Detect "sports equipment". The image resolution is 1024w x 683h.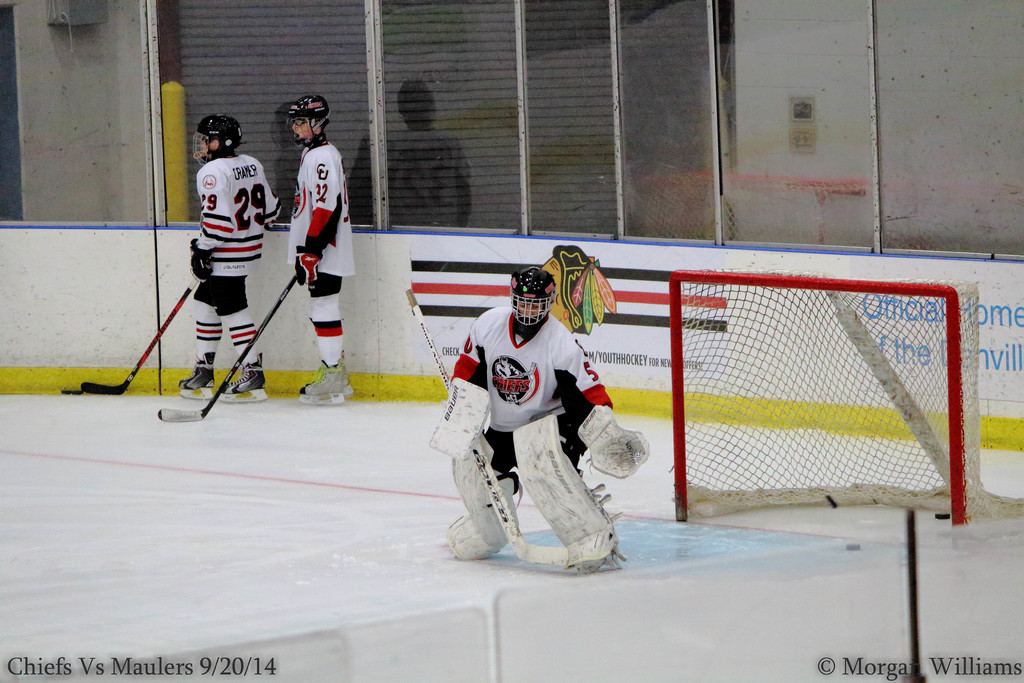
locate(218, 358, 269, 404).
